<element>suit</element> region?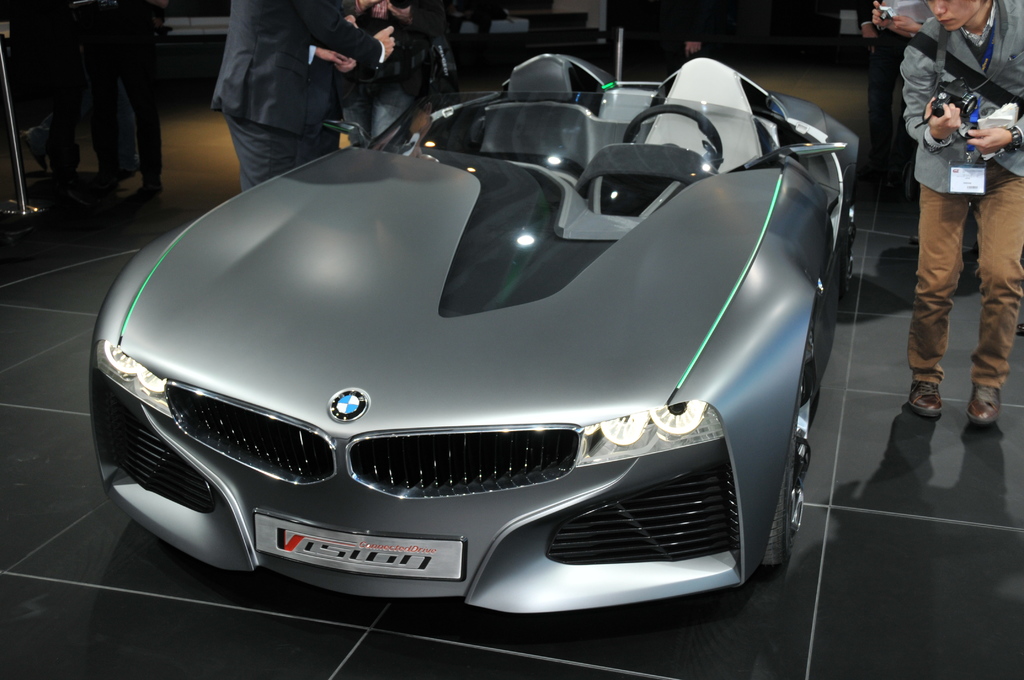
box=[212, 0, 383, 189]
